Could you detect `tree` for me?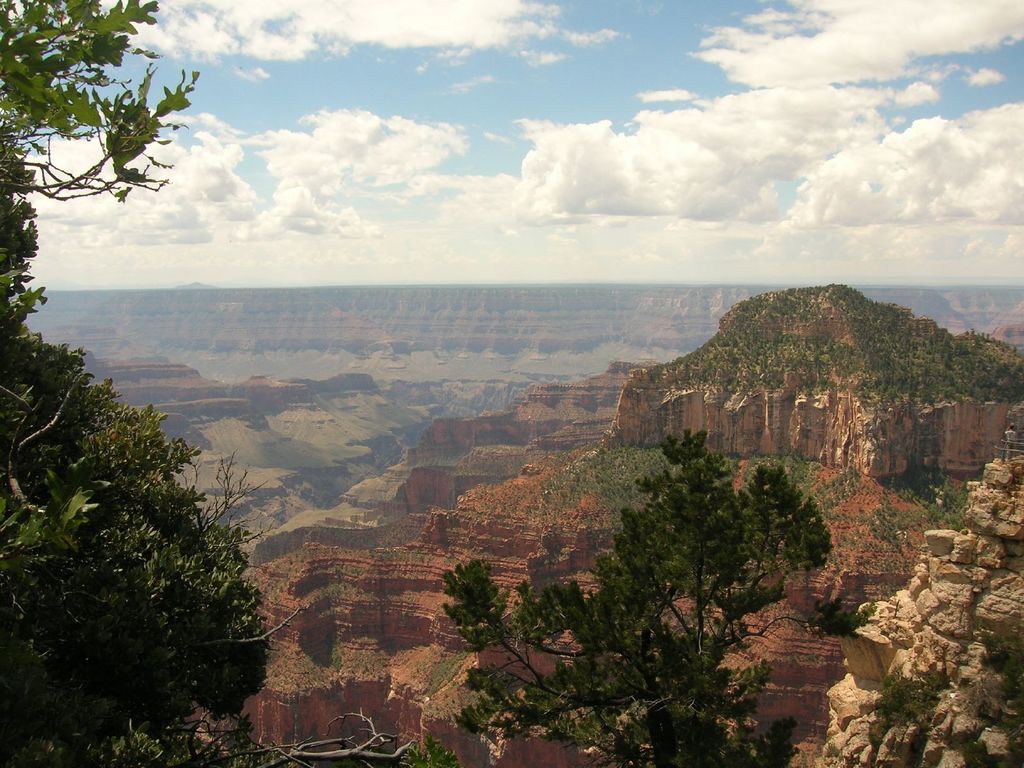
Detection result: {"left": 437, "top": 428, "right": 836, "bottom": 767}.
